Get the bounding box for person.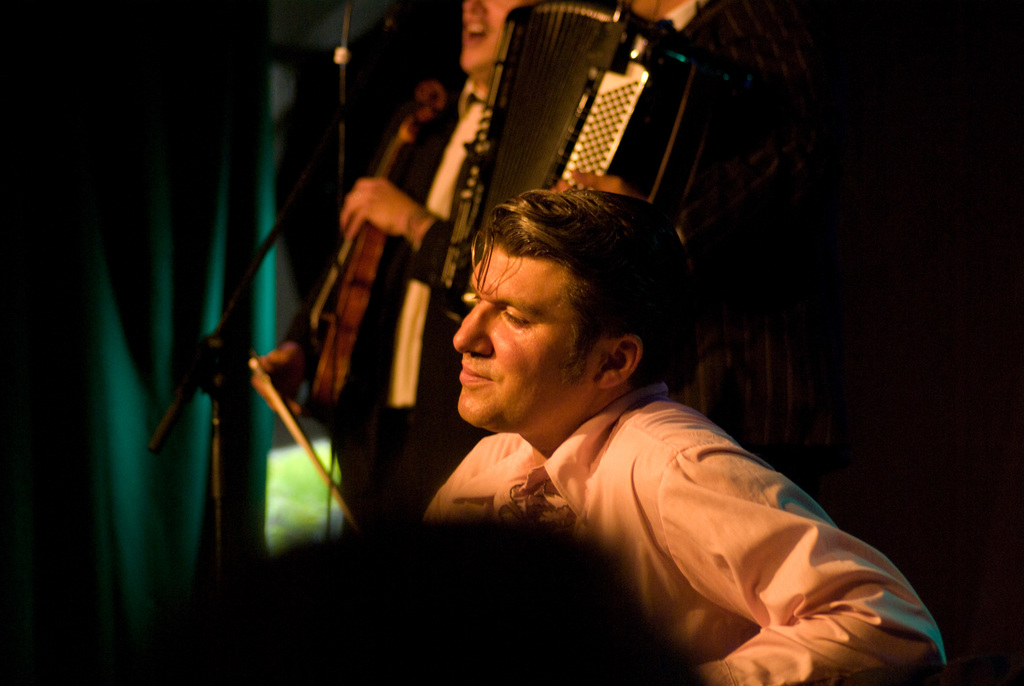
[left=229, top=514, right=738, bottom=685].
